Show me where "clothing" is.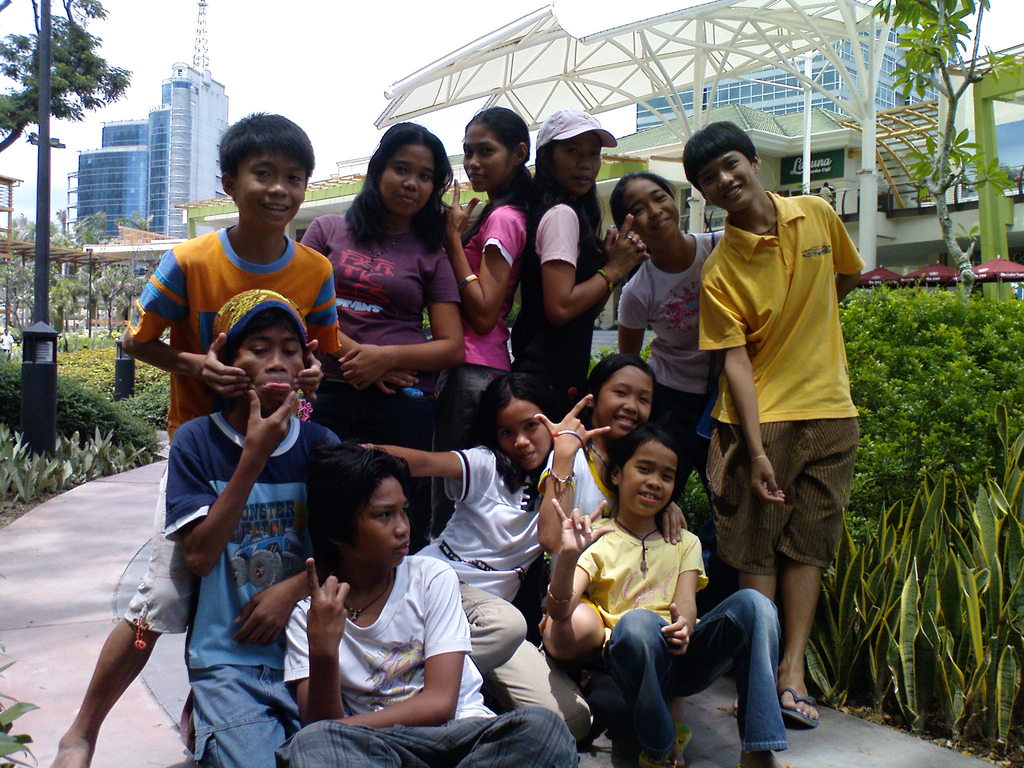
"clothing" is at [160, 410, 344, 767].
